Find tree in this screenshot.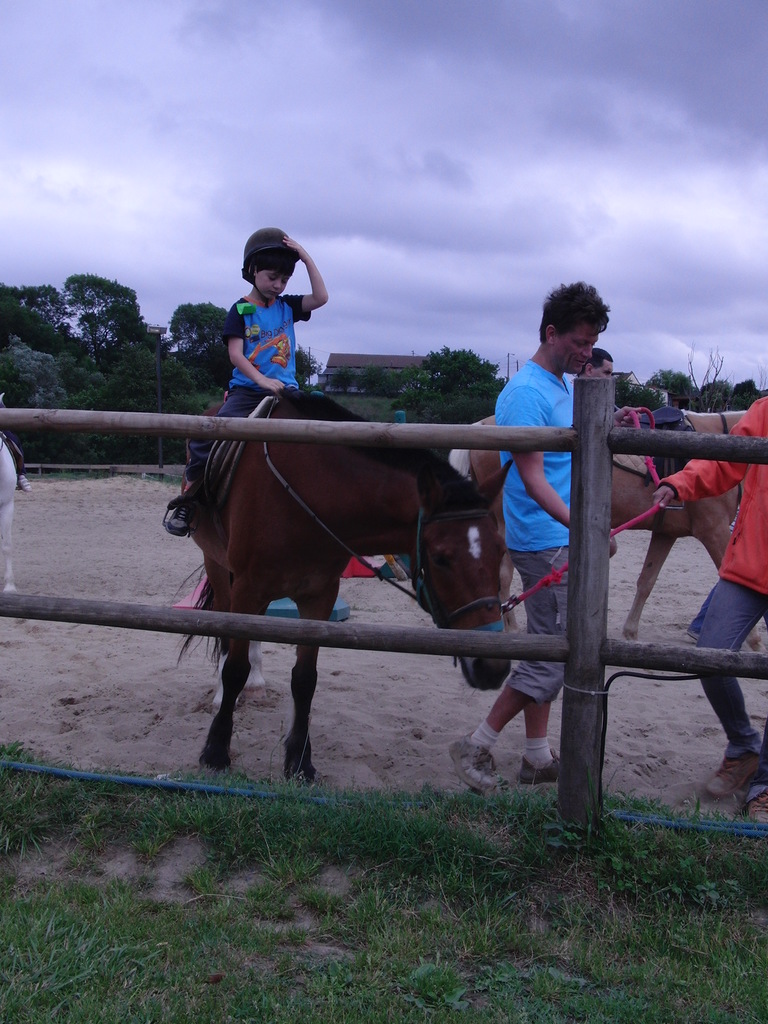
The bounding box for tree is 659 371 697 402.
